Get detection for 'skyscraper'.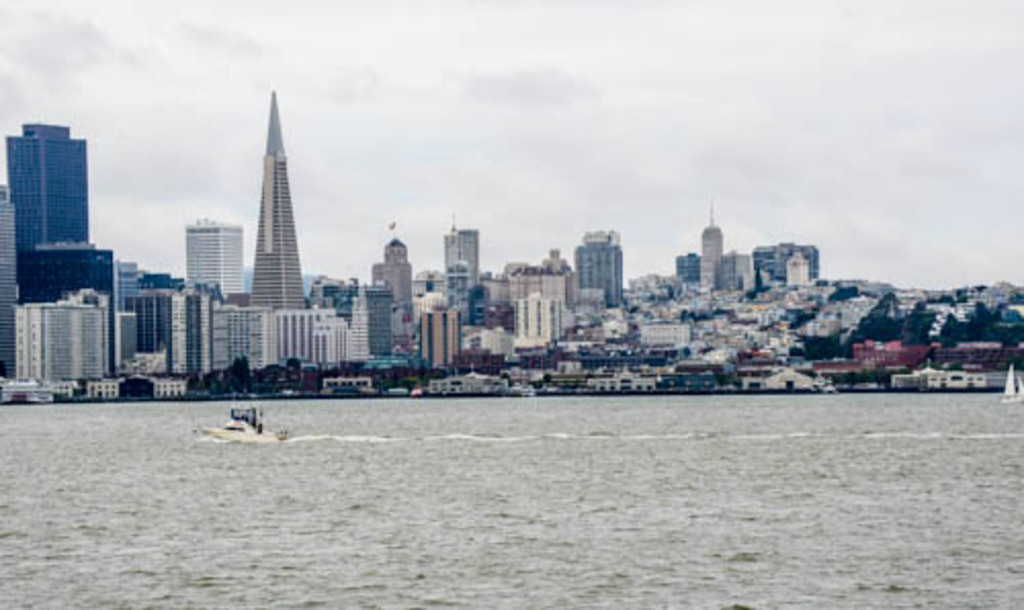
Detection: 186/219/244/303.
